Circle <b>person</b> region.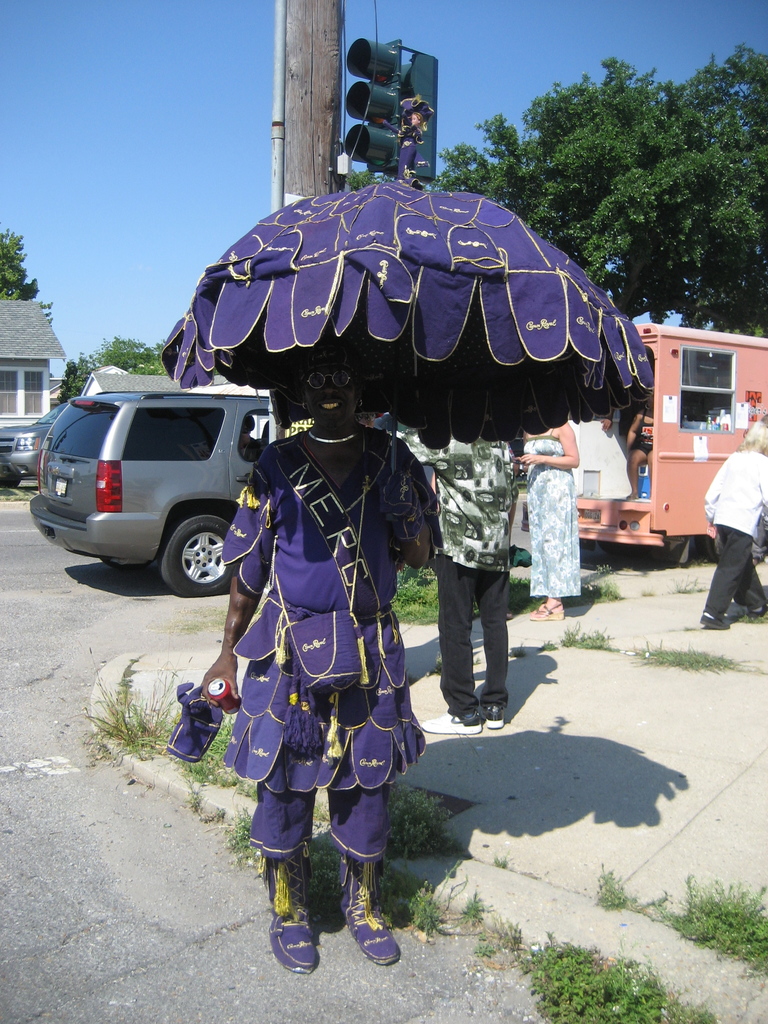
Region: BBox(696, 419, 767, 630).
